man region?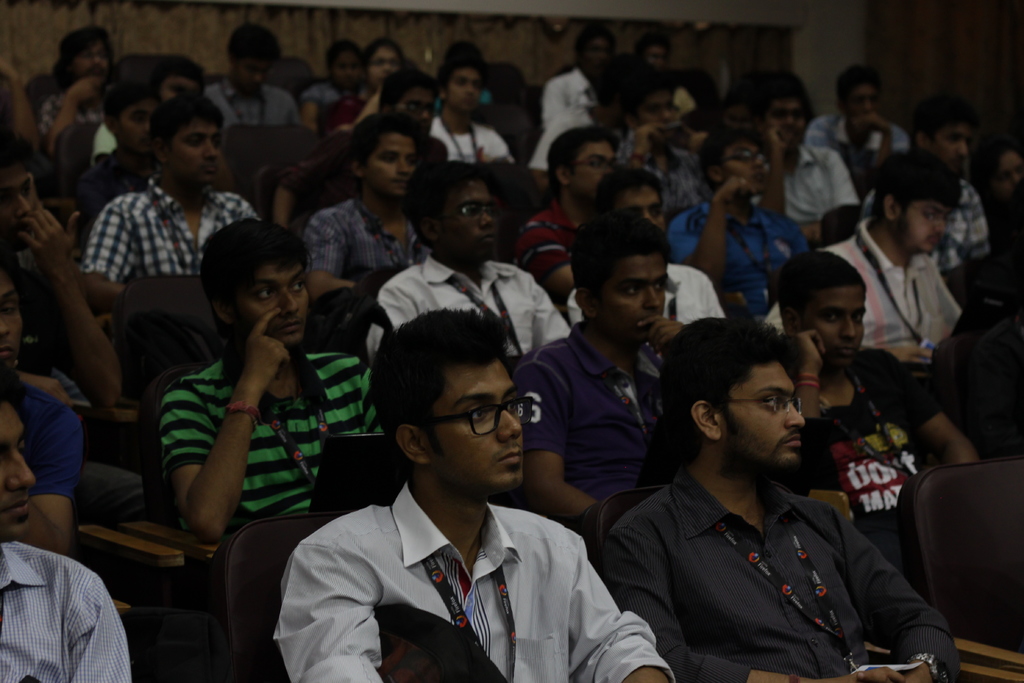
rect(164, 222, 381, 548)
